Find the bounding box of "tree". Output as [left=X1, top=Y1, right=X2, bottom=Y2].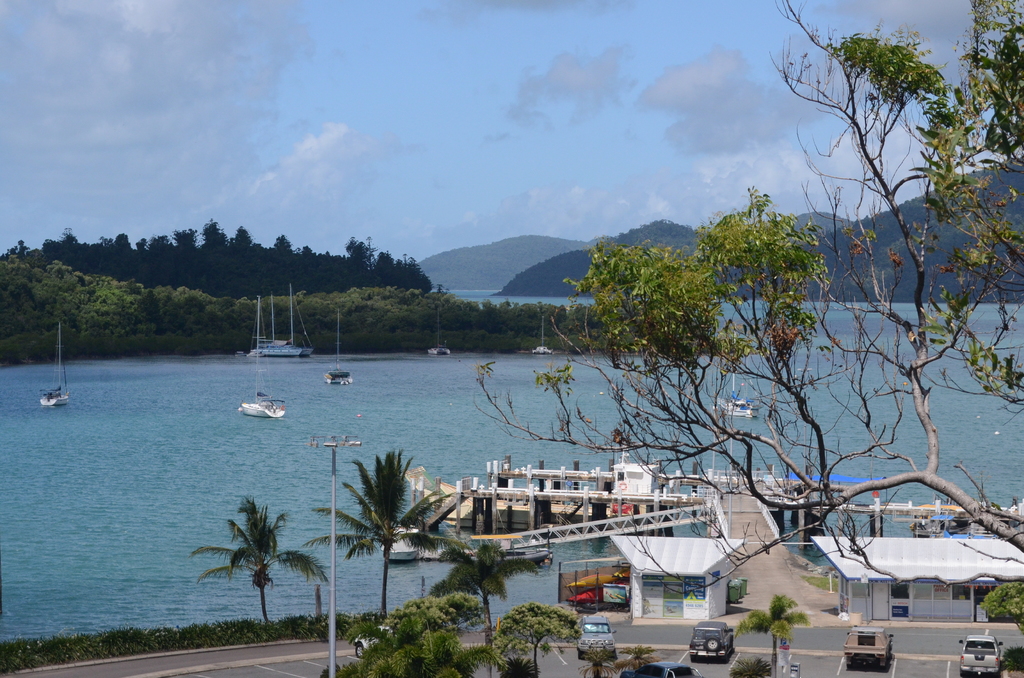
[left=726, top=595, right=813, bottom=677].
